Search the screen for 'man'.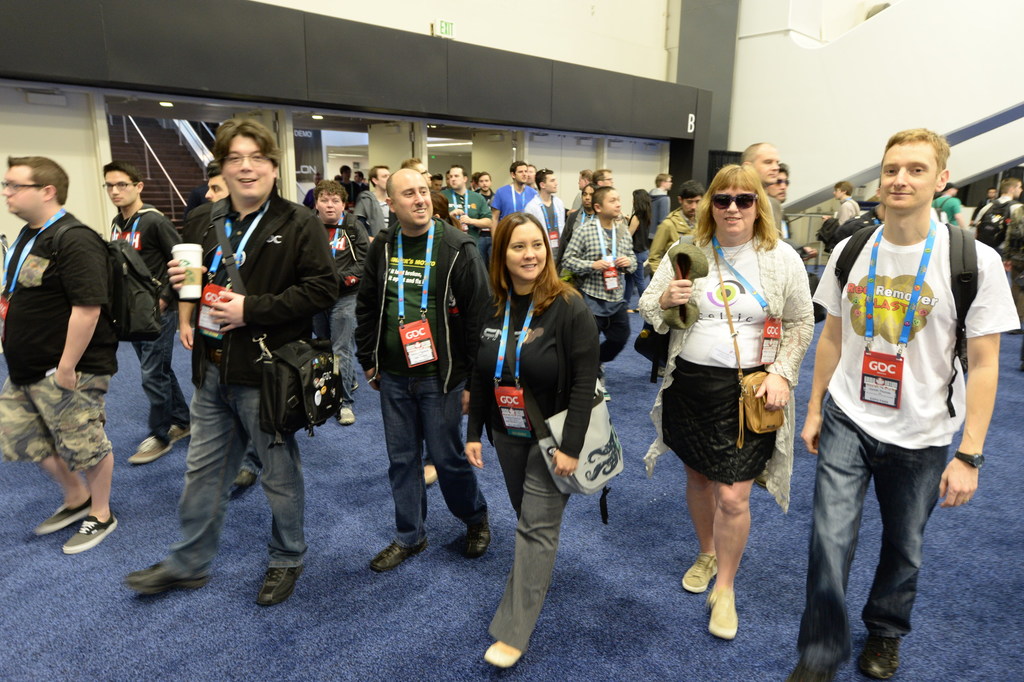
Found at [490,162,530,230].
